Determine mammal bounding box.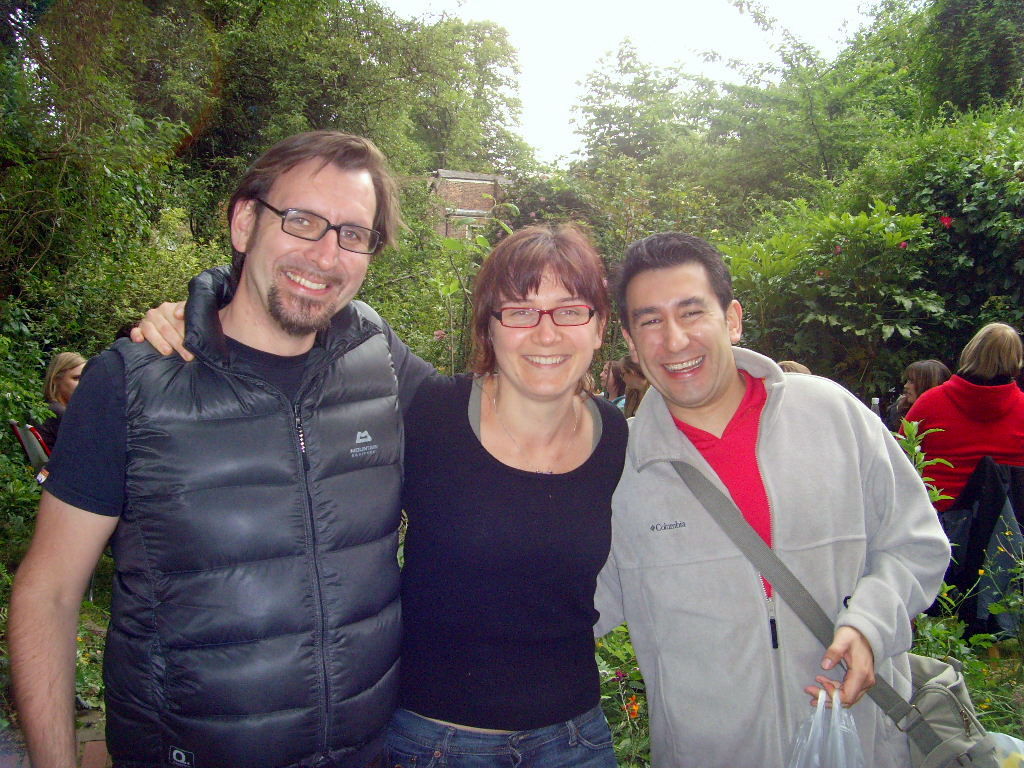
Determined: (x1=780, y1=364, x2=811, y2=376).
